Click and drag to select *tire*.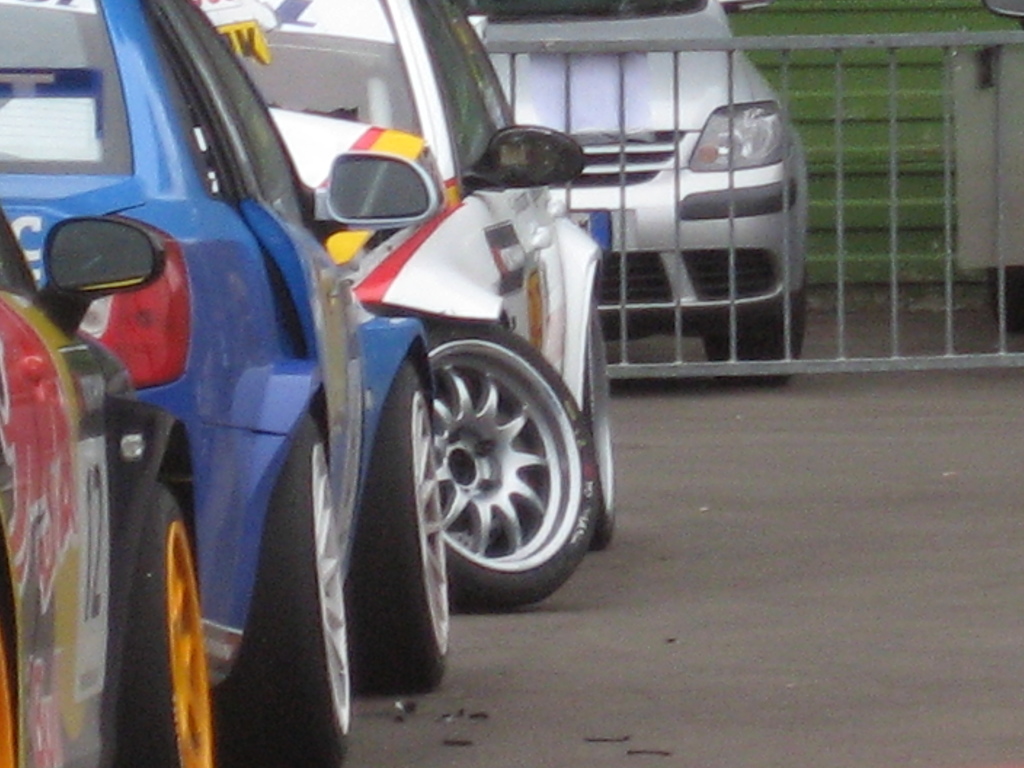
Selection: [x1=215, y1=410, x2=354, y2=767].
